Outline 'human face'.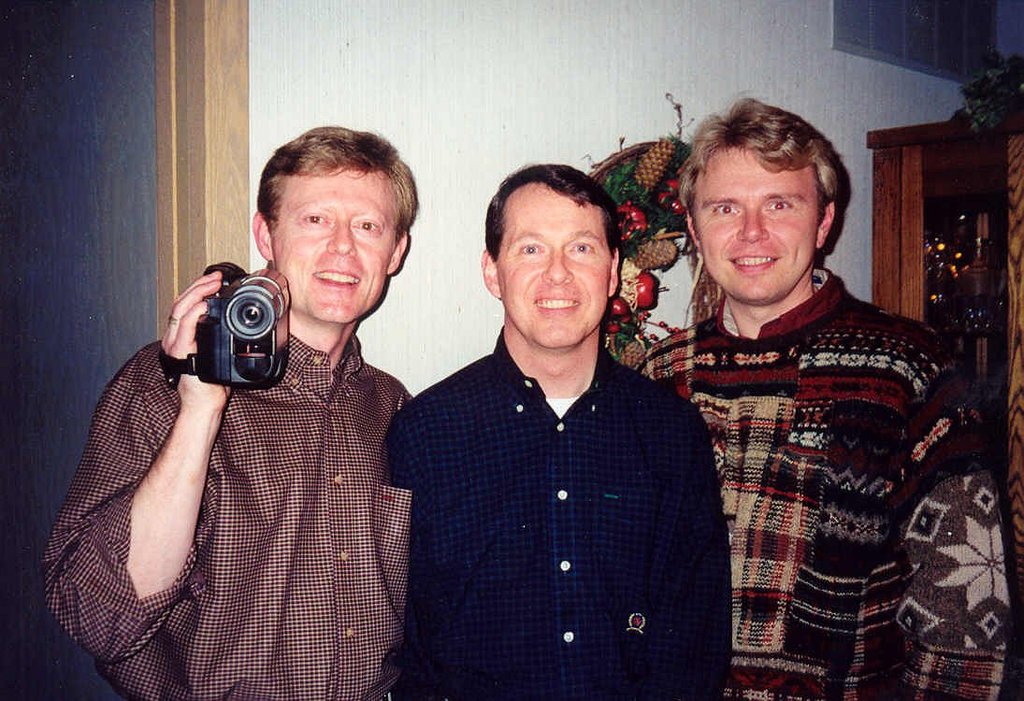
Outline: locate(499, 185, 611, 350).
